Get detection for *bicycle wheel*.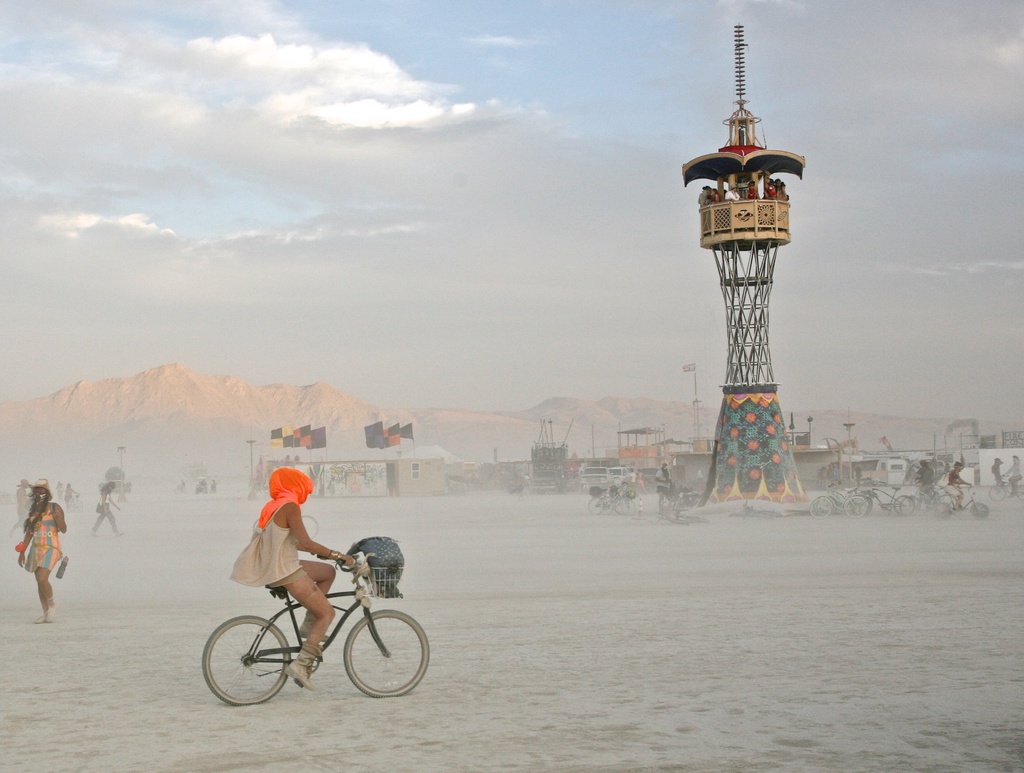
Detection: bbox=[209, 607, 283, 712].
